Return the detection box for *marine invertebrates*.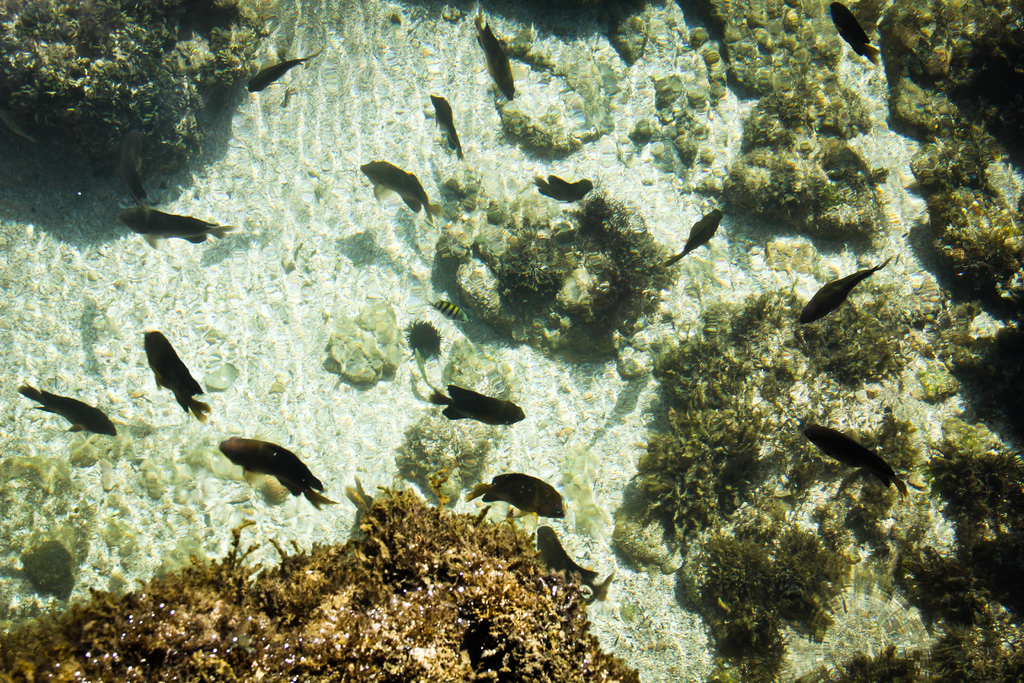
box(881, 0, 1023, 158).
